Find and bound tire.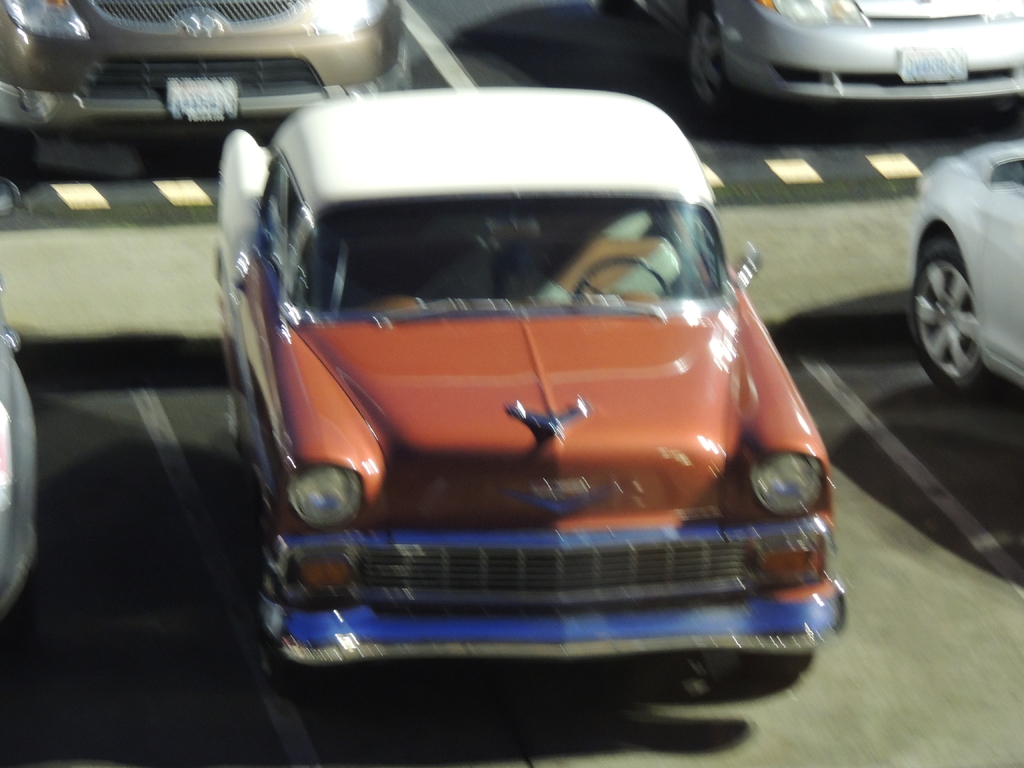
Bound: box=[744, 653, 806, 675].
